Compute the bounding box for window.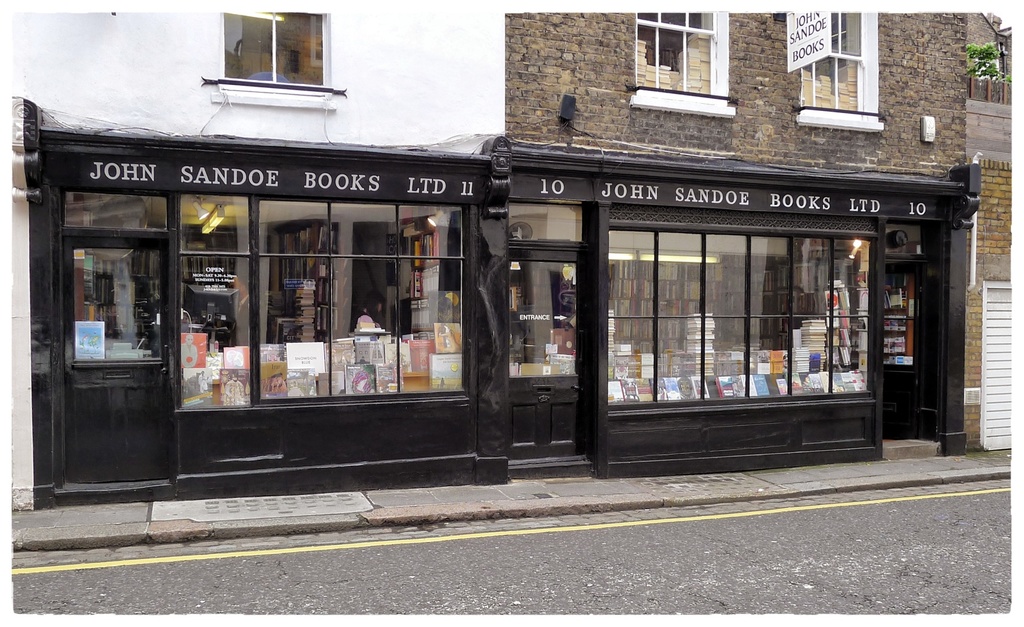
220, 8, 328, 112.
